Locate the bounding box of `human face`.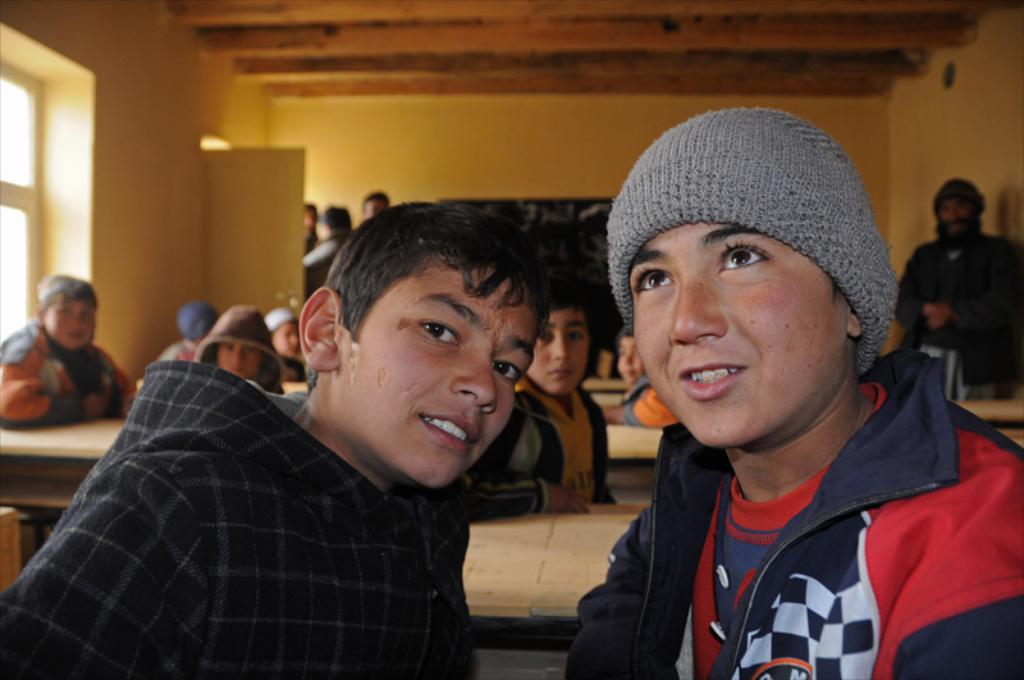
Bounding box: {"left": 627, "top": 219, "right": 849, "bottom": 452}.
